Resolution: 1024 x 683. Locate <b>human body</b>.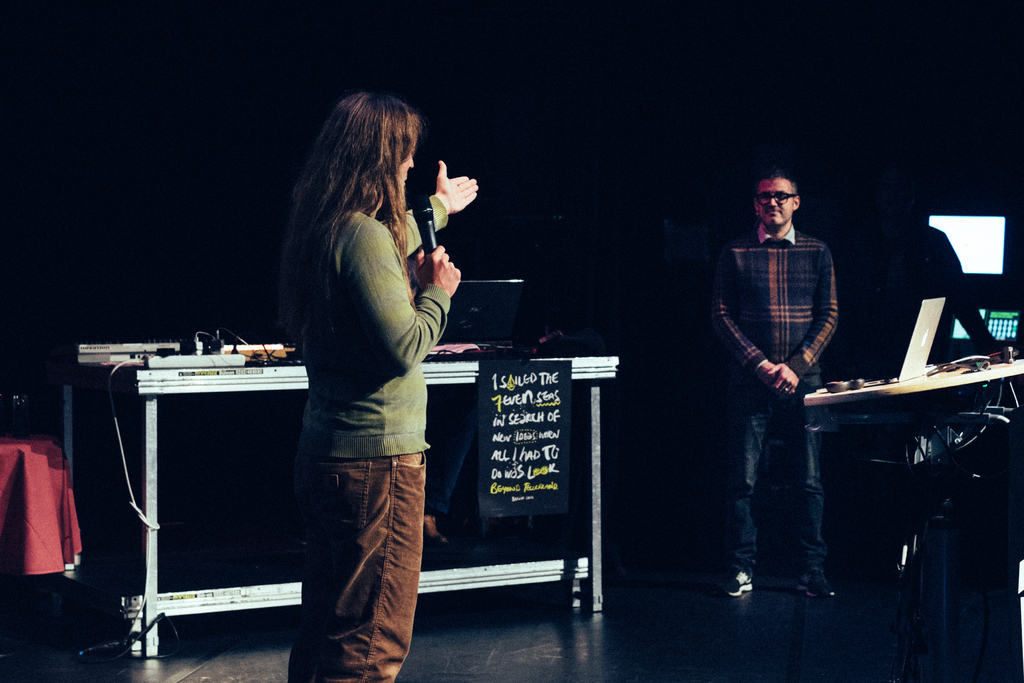
{"left": 705, "top": 215, "right": 829, "bottom": 604}.
